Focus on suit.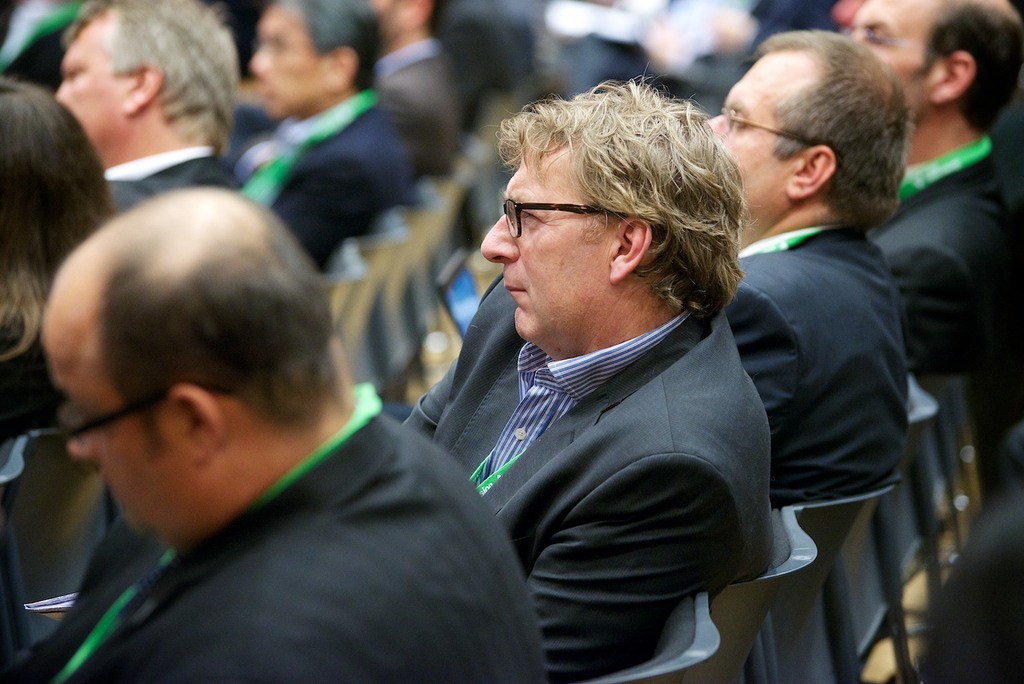
Focused at 401/208/820/675.
